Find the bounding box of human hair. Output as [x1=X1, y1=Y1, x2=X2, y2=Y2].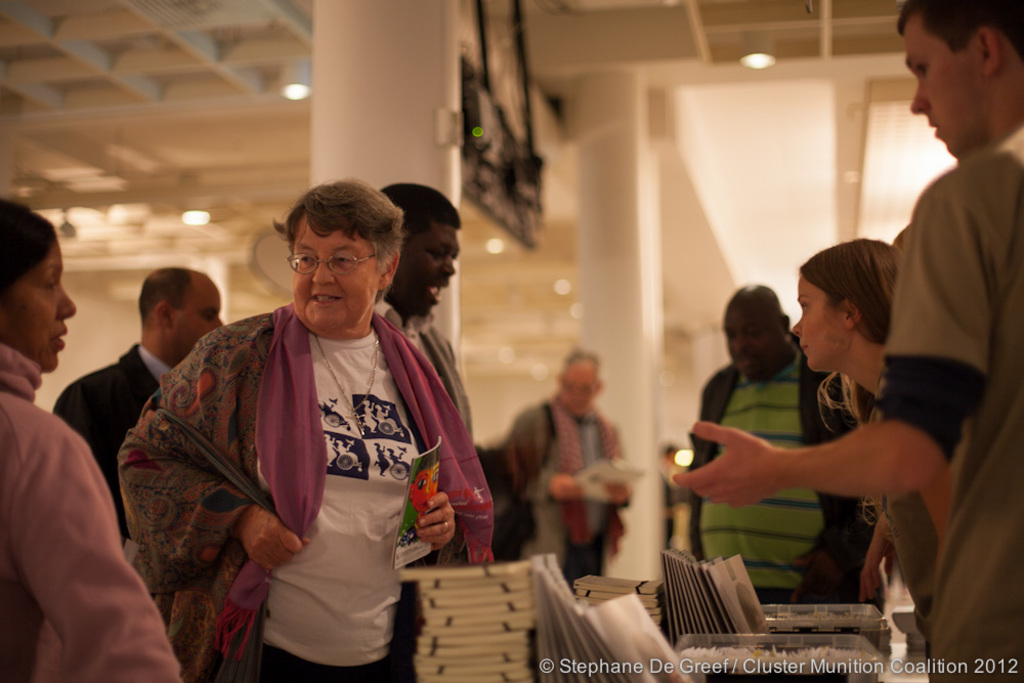
[x1=0, y1=188, x2=60, y2=305].
